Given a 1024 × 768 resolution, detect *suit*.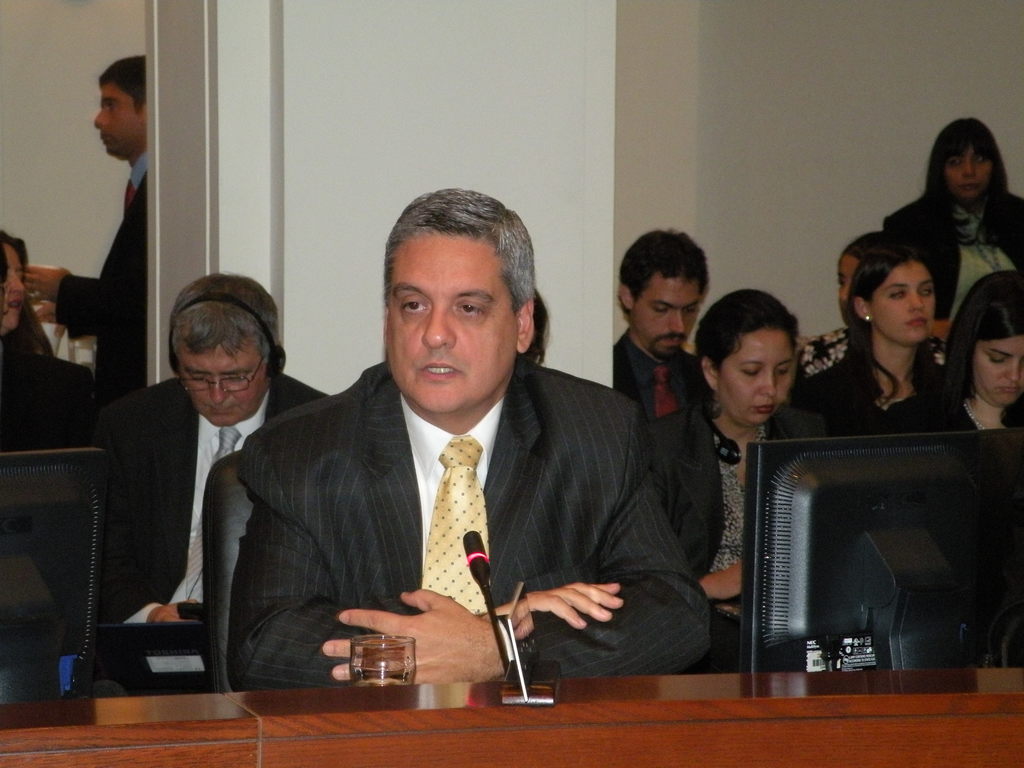
{"left": 72, "top": 372, "right": 335, "bottom": 626}.
